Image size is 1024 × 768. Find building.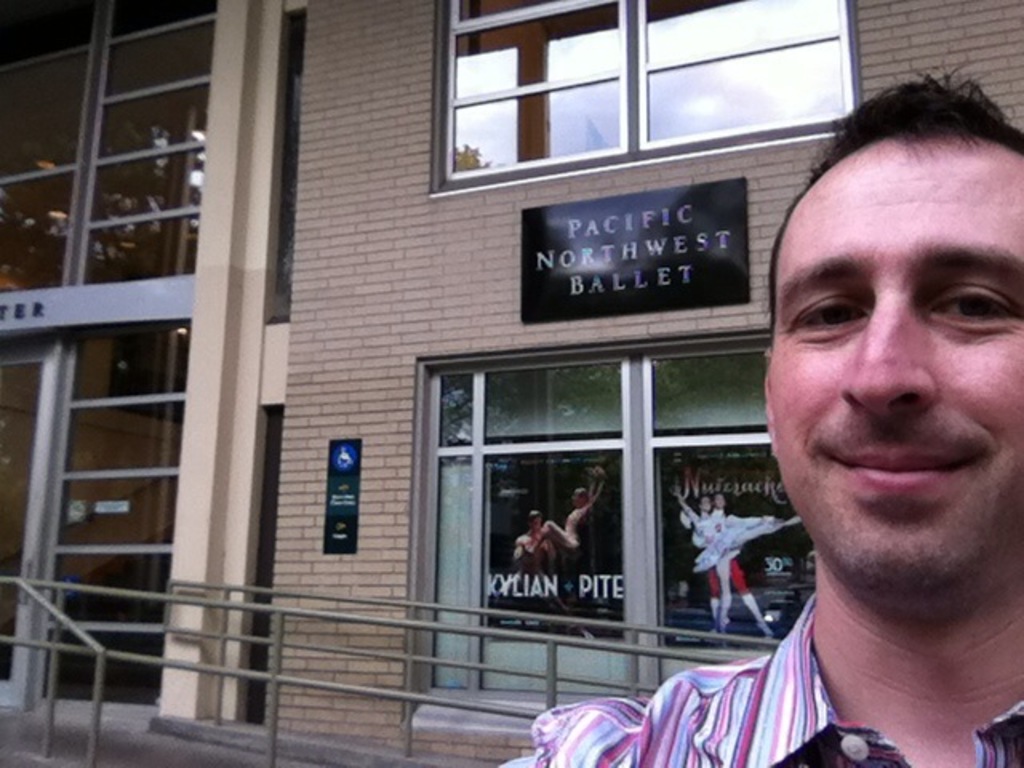
bbox(0, 0, 1022, 765).
